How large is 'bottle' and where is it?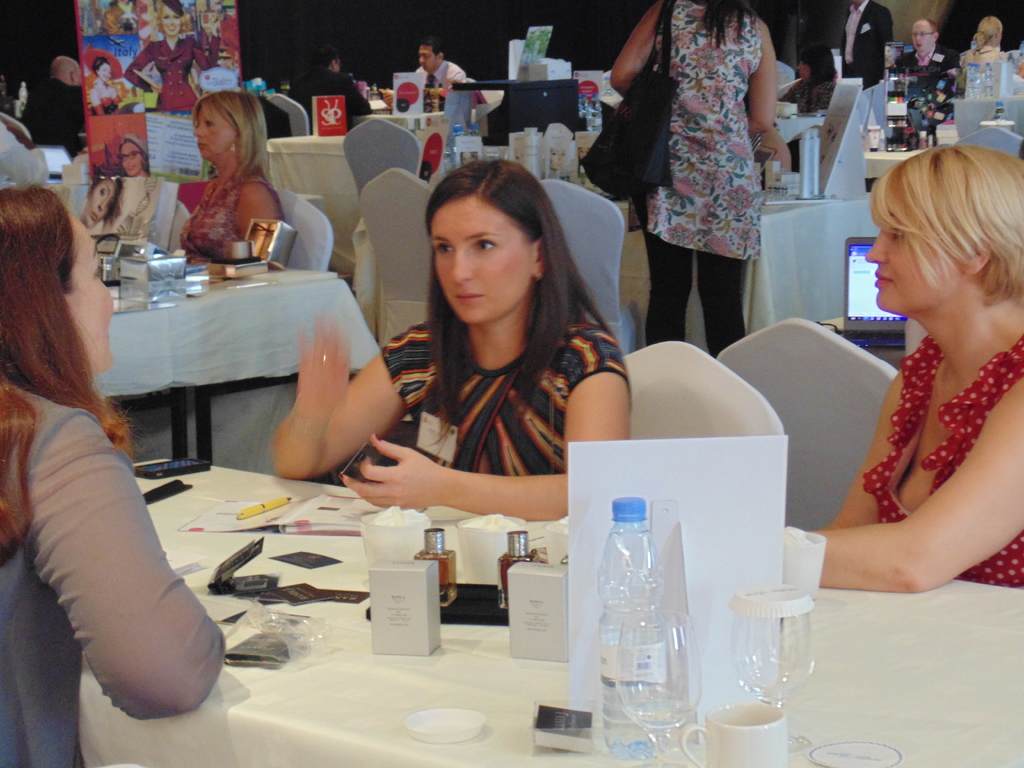
Bounding box: <bbox>812, 126, 822, 200</bbox>.
